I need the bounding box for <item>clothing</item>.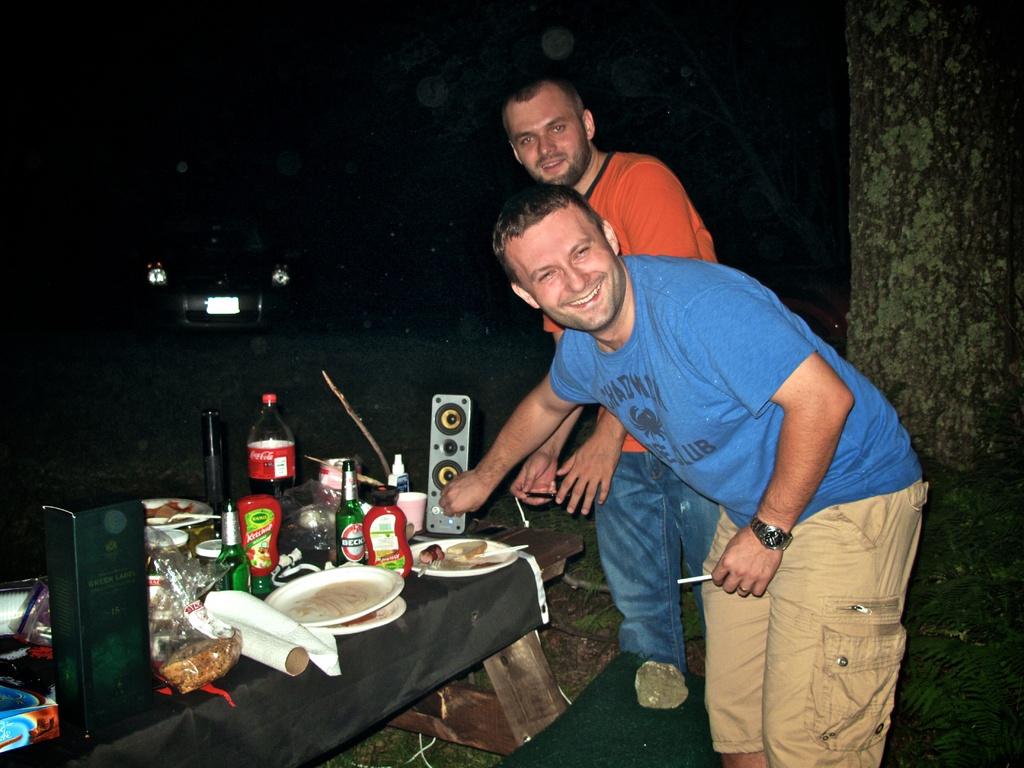
Here it is: region(545, 151, 717, 660).
